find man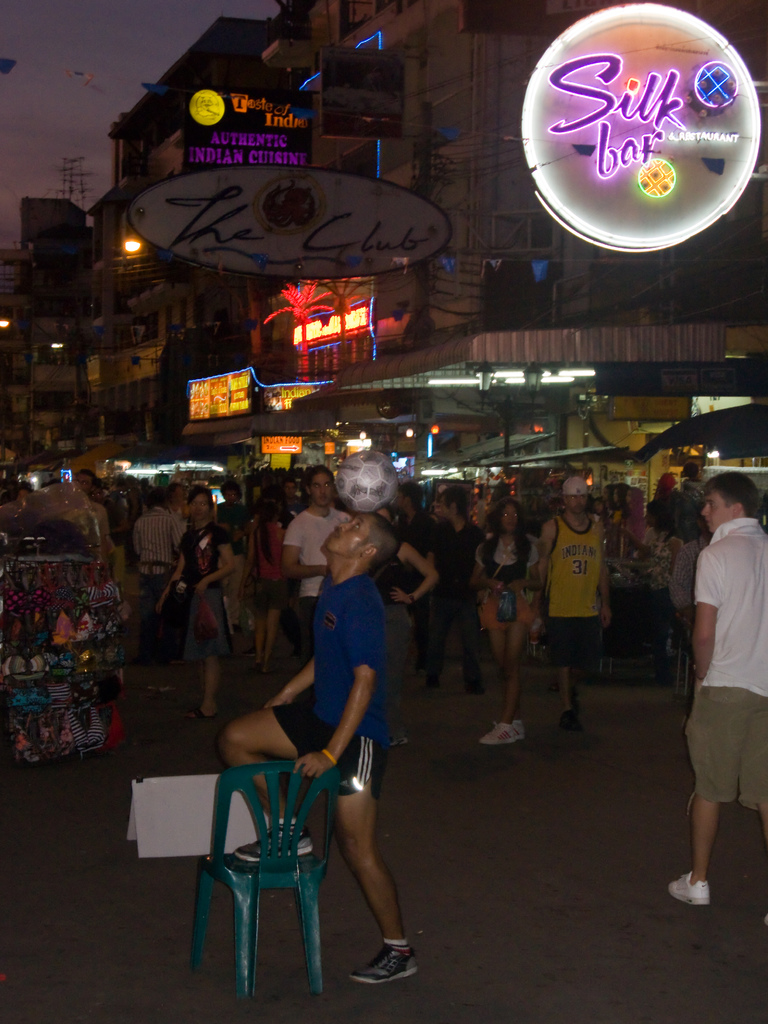
region(284, 467, 351, 646)
